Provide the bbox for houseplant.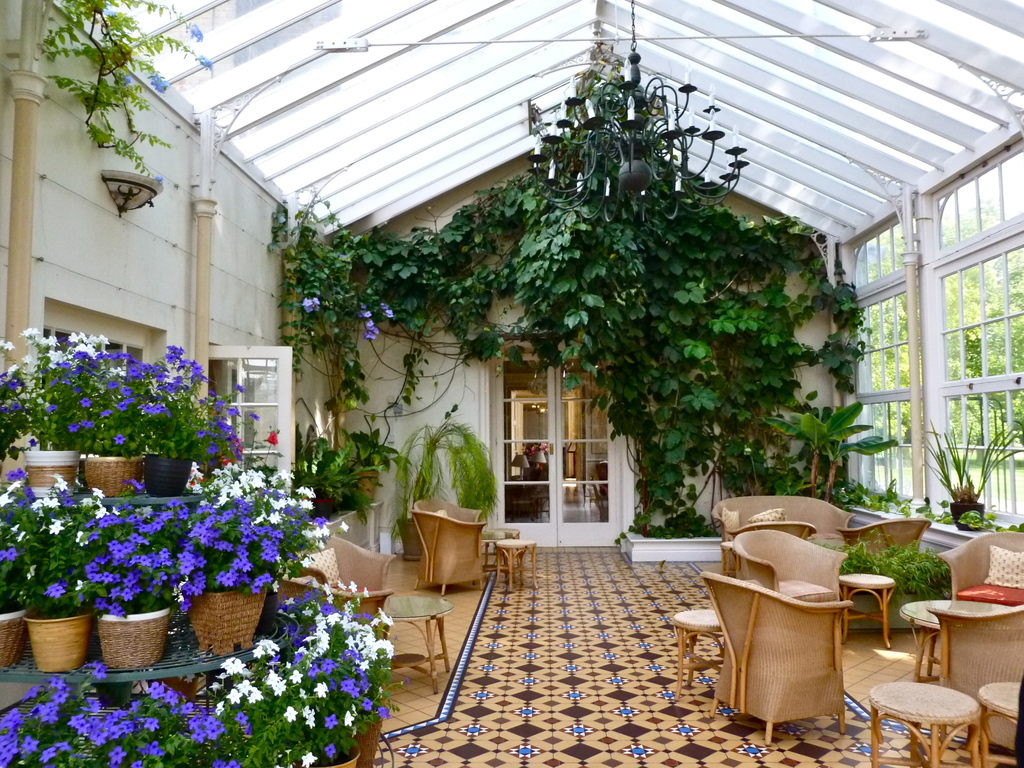
select_region(4, 333, 94, 509).
